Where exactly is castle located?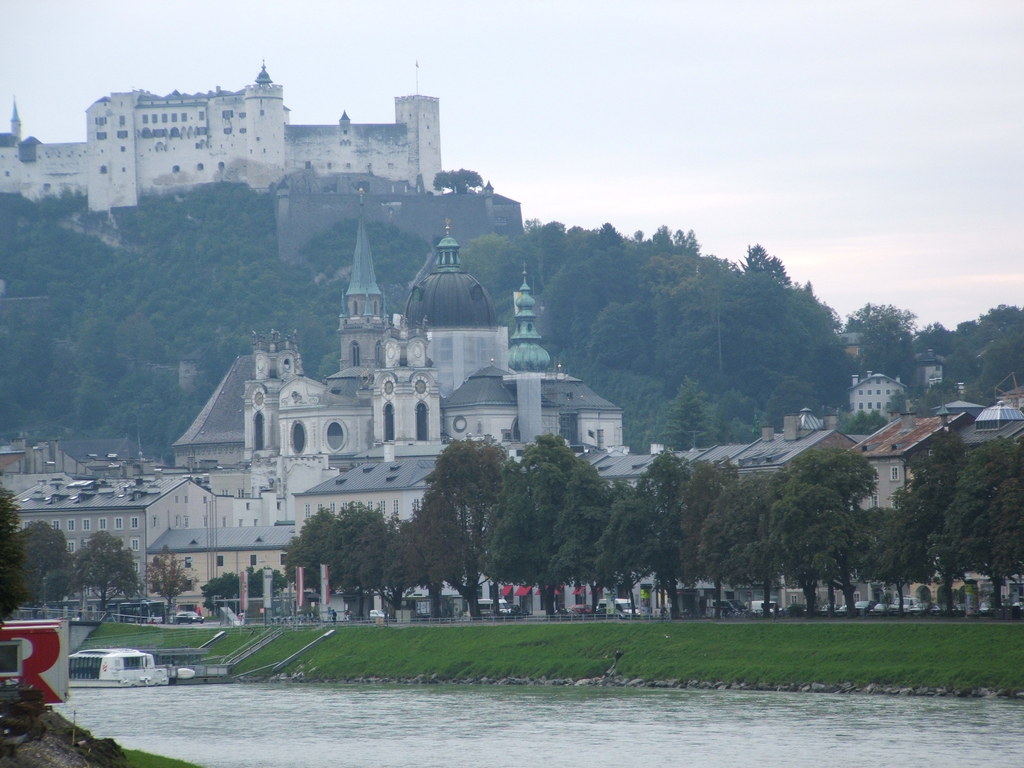
Its bounding box is select_region(0, 56, 448, 204).
